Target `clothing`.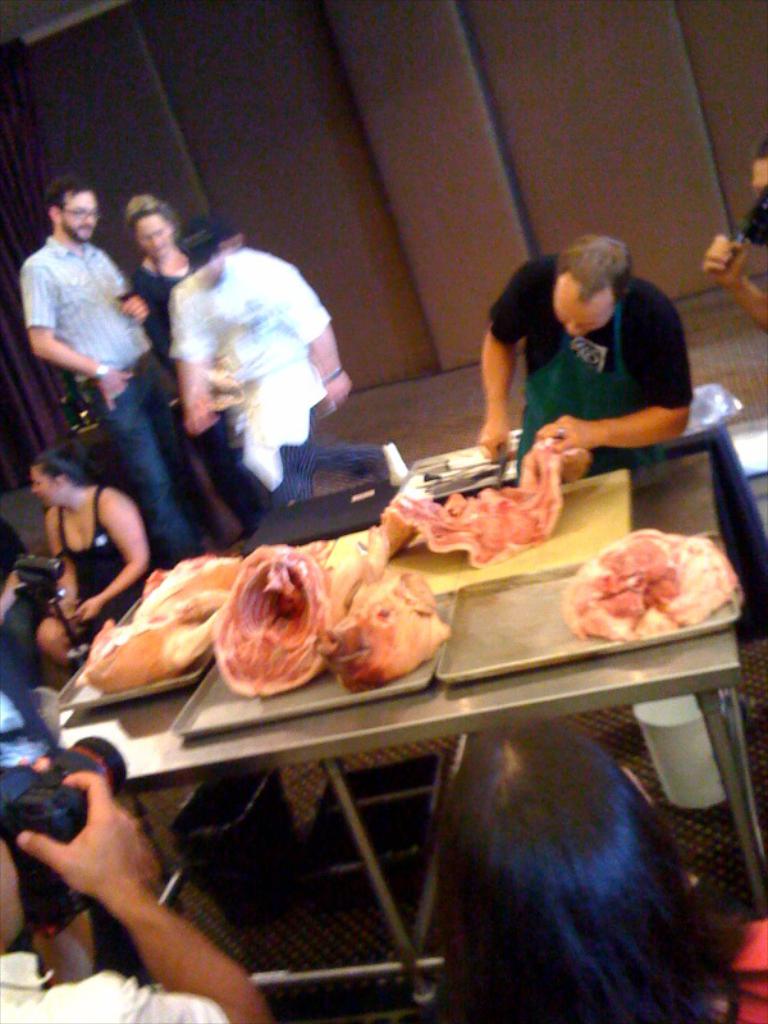
Target region: (x1=24, y1=228, x2=202, y2=549).
